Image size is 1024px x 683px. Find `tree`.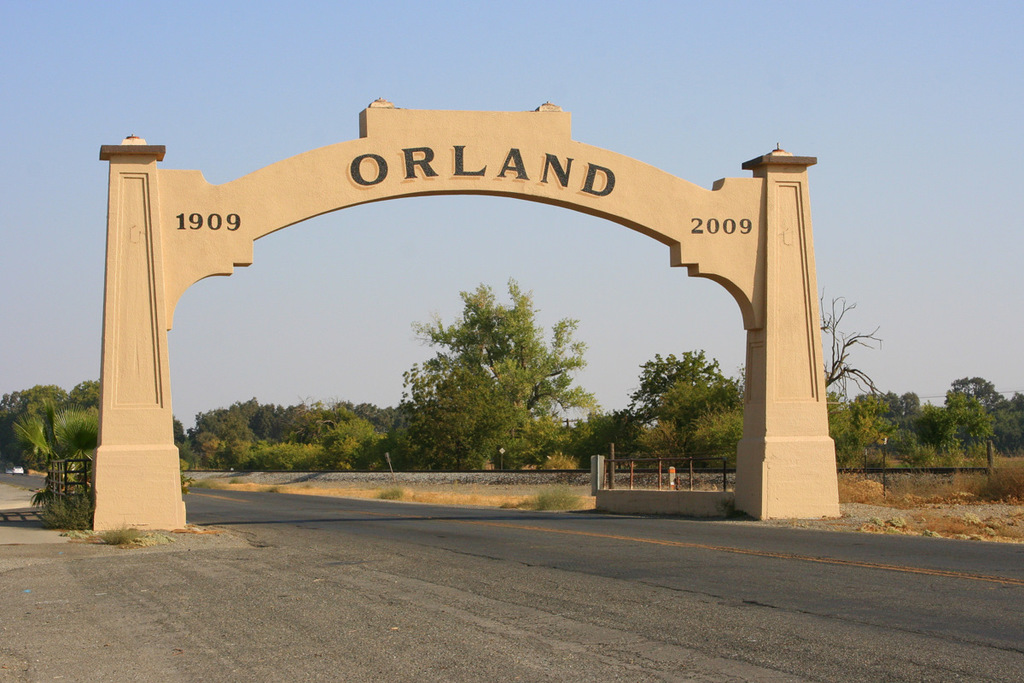
box=[589, 406, 637, 441].
